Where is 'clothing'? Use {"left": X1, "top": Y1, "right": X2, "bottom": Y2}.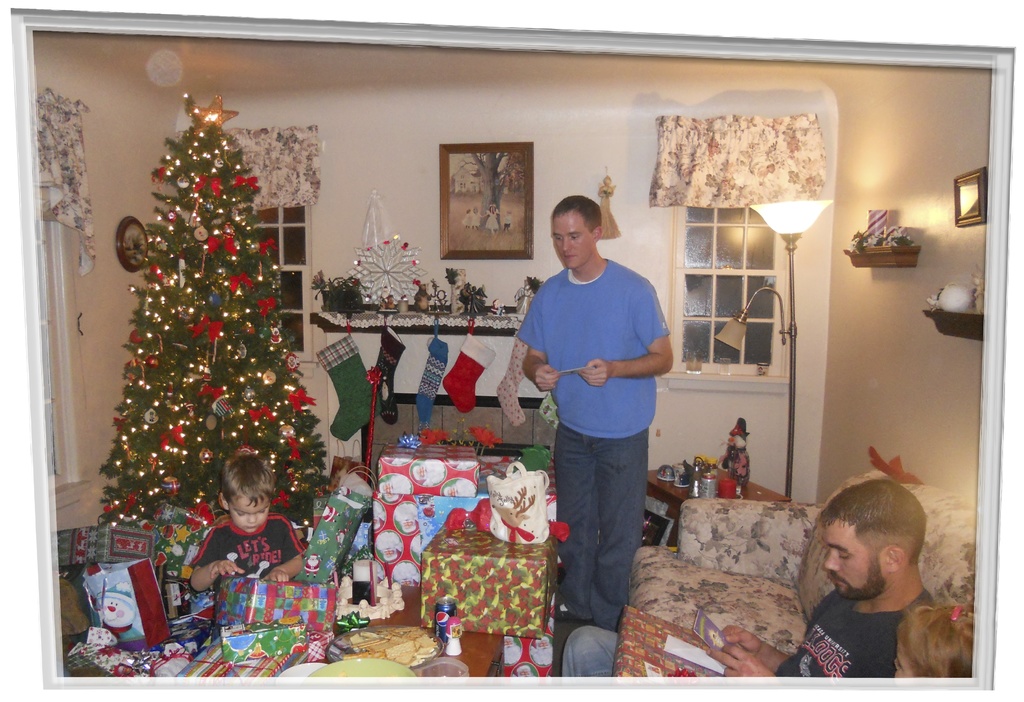
{"left": 461, "top": 214, "right": 470, "bottom": 227}.
